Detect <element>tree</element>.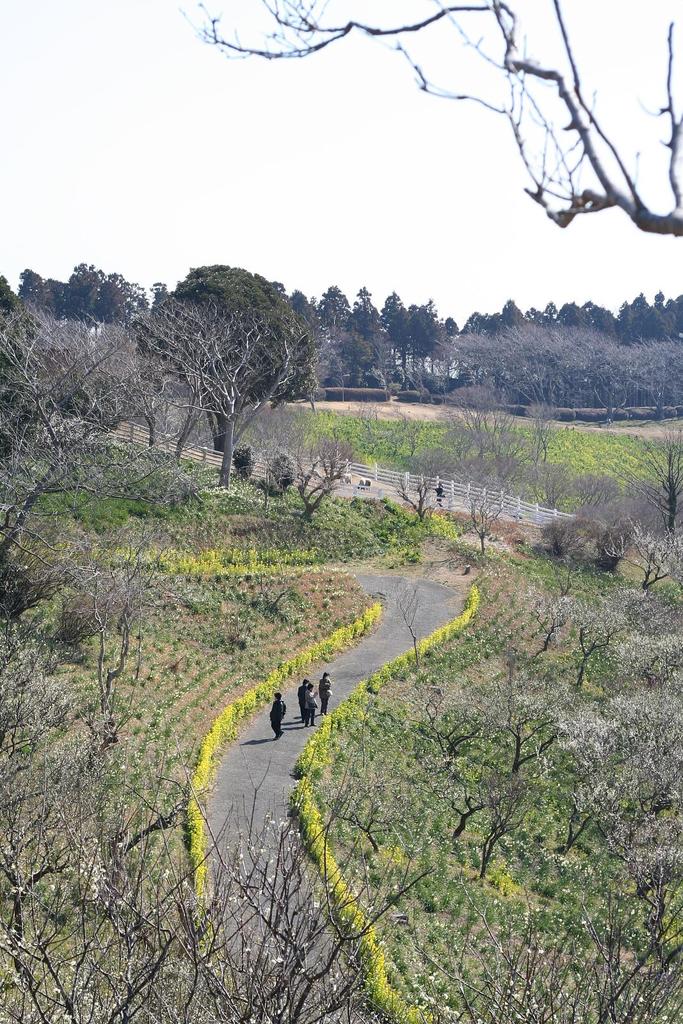
Detected at x1=0 y1=636 x2=682 y2=1023.
